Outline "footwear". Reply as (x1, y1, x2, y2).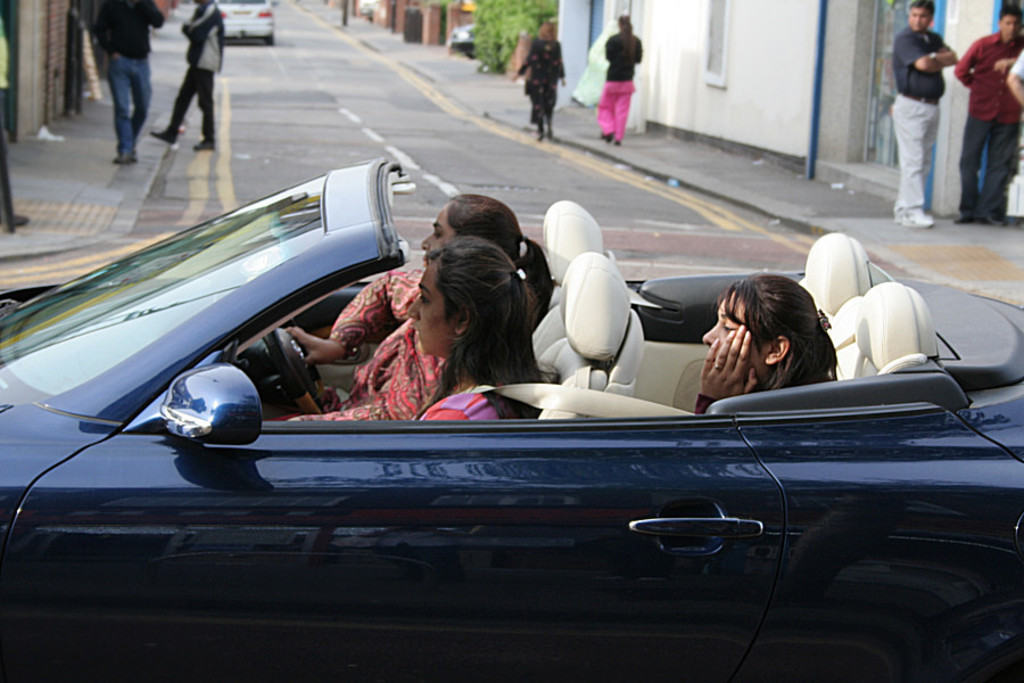
(150, 130, 176, 148).
